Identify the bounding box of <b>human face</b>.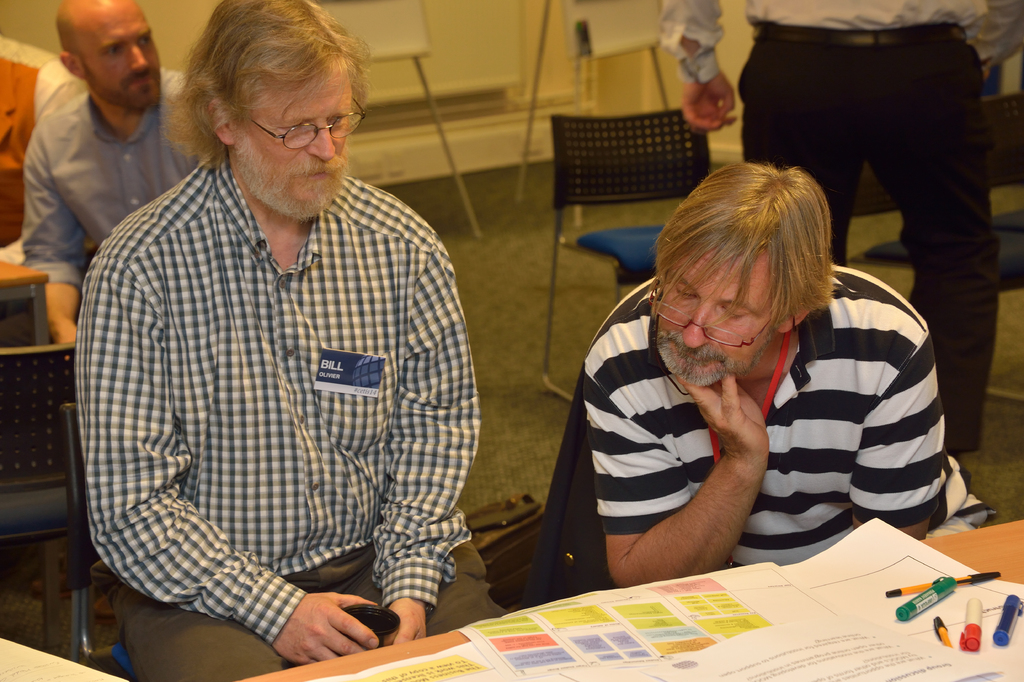
bbox=(80, 1, 161, 110).
